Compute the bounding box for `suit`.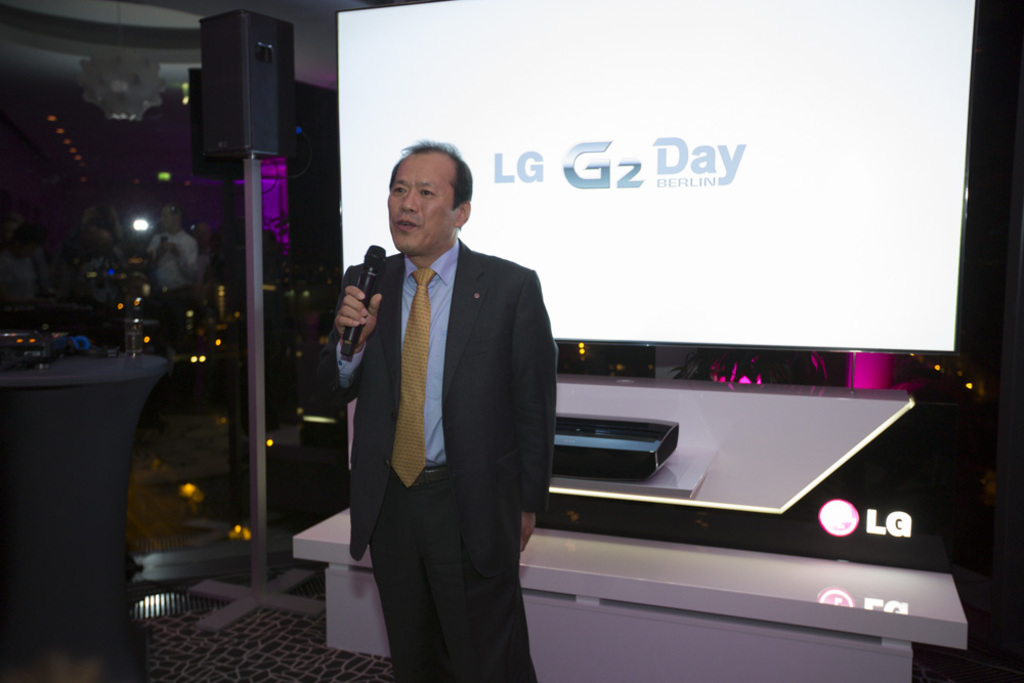
<box>317,237,560,682</box>.
